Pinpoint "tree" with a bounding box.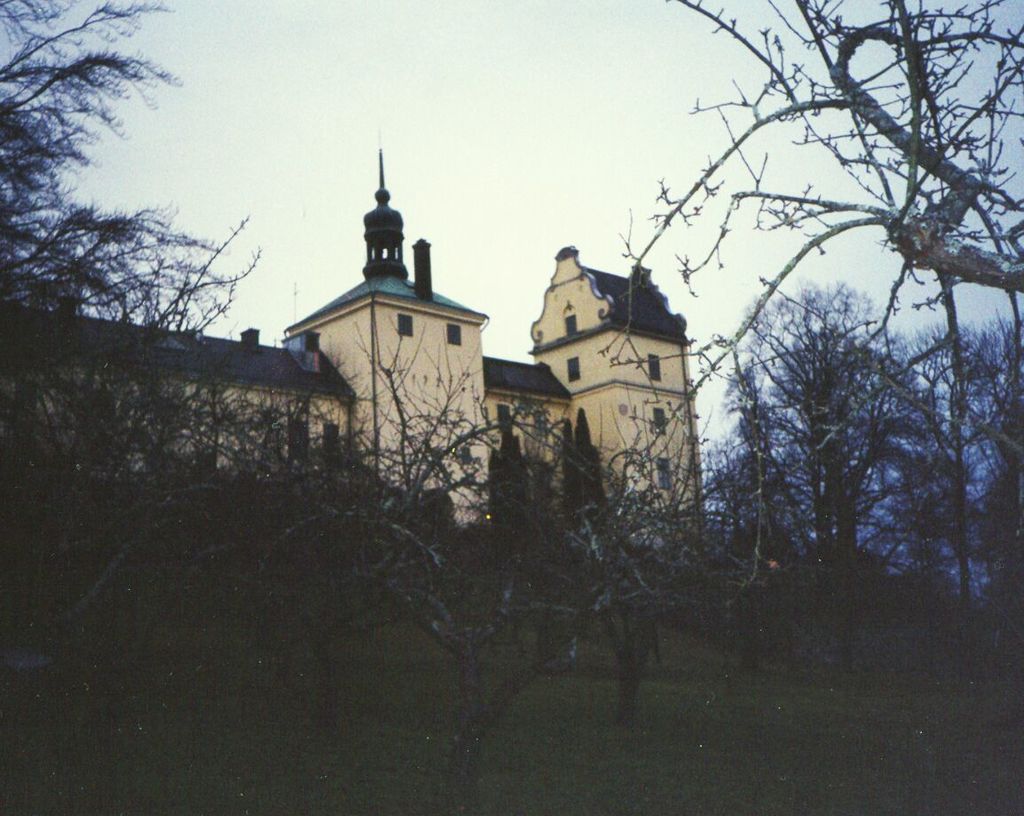
x1=0, y1=0, x2=263, y2=815.
